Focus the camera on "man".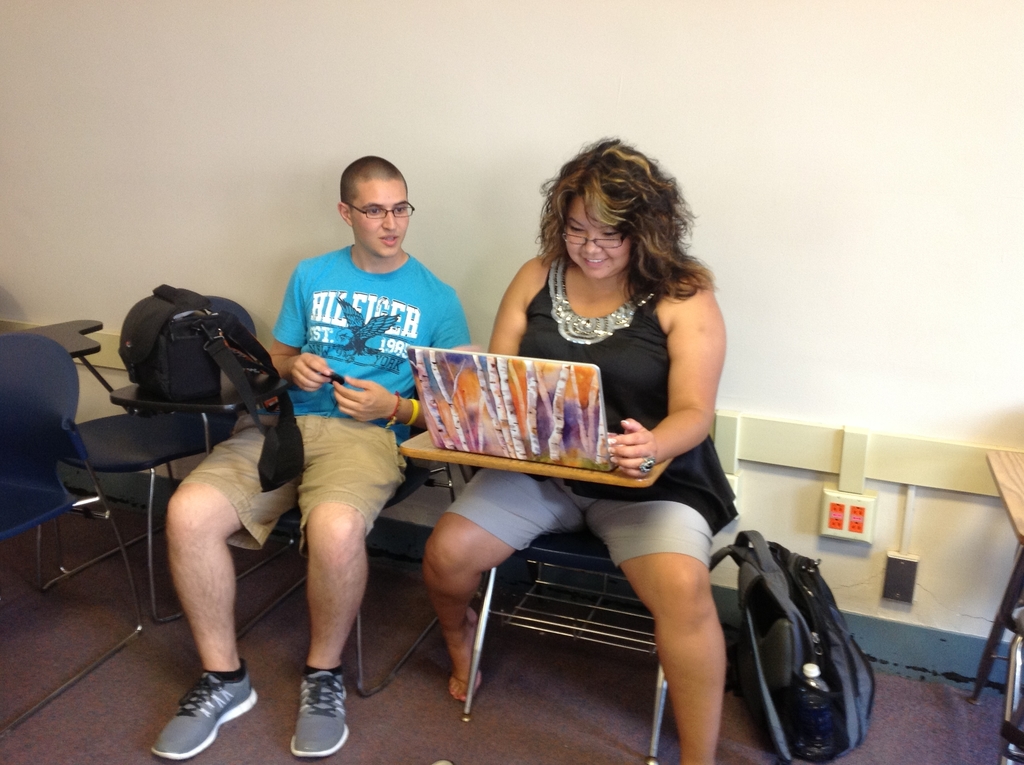
Focus region: bbox(195, 172, 485, 707).
